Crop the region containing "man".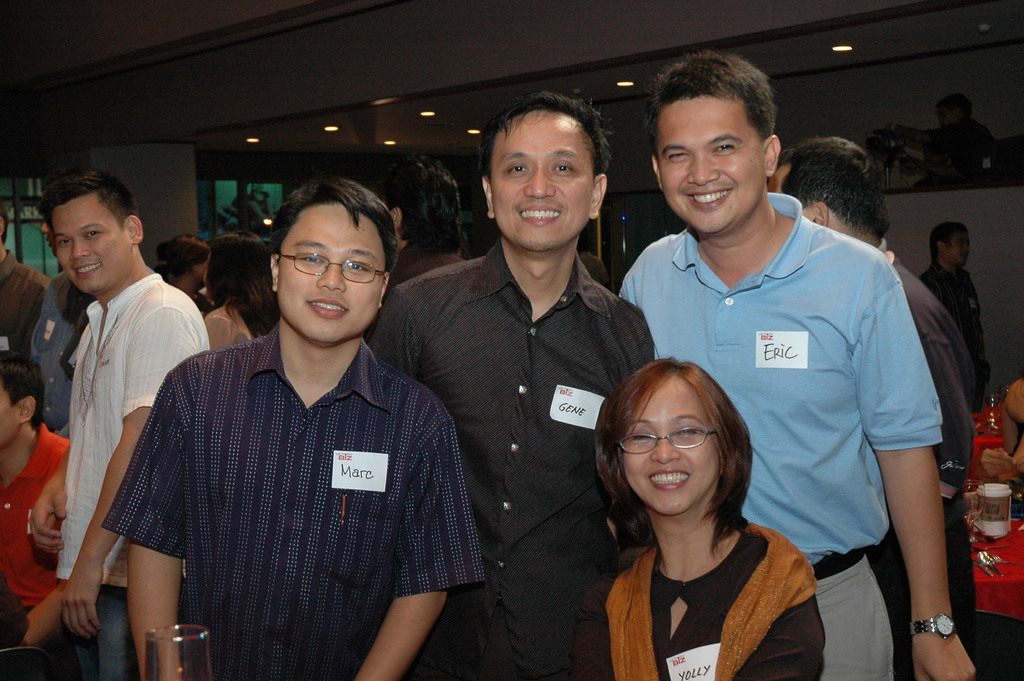
Crop region: detection(362, 90, 653, 680).
